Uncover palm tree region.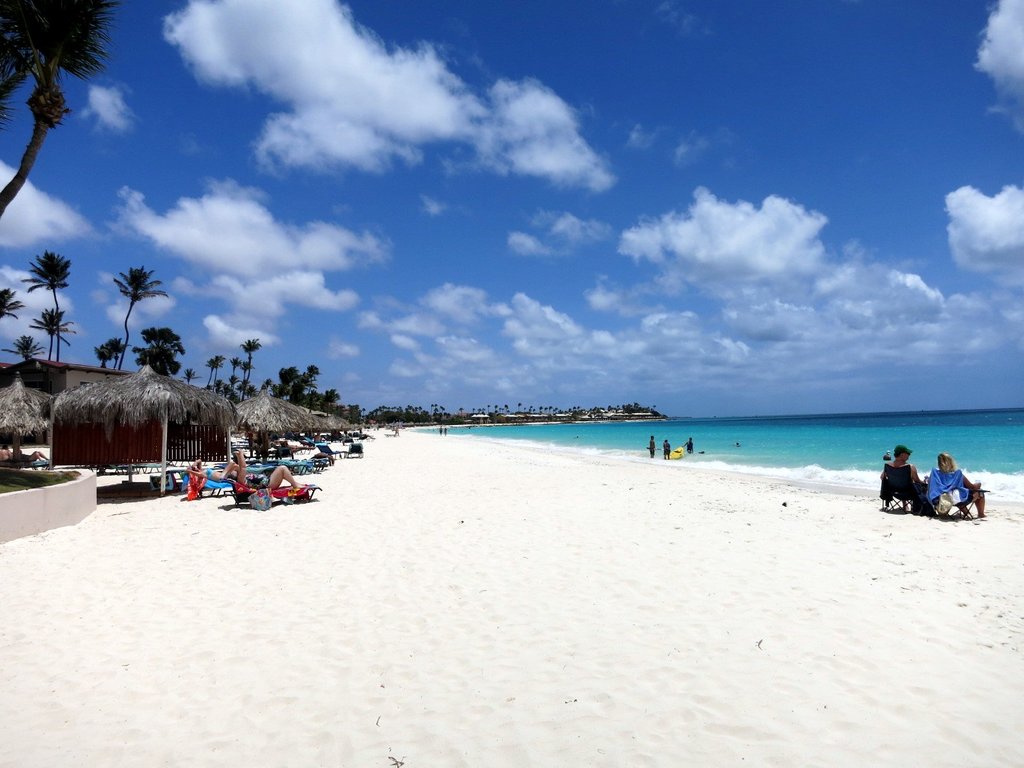
Uncovered: 92,336,118,365.
